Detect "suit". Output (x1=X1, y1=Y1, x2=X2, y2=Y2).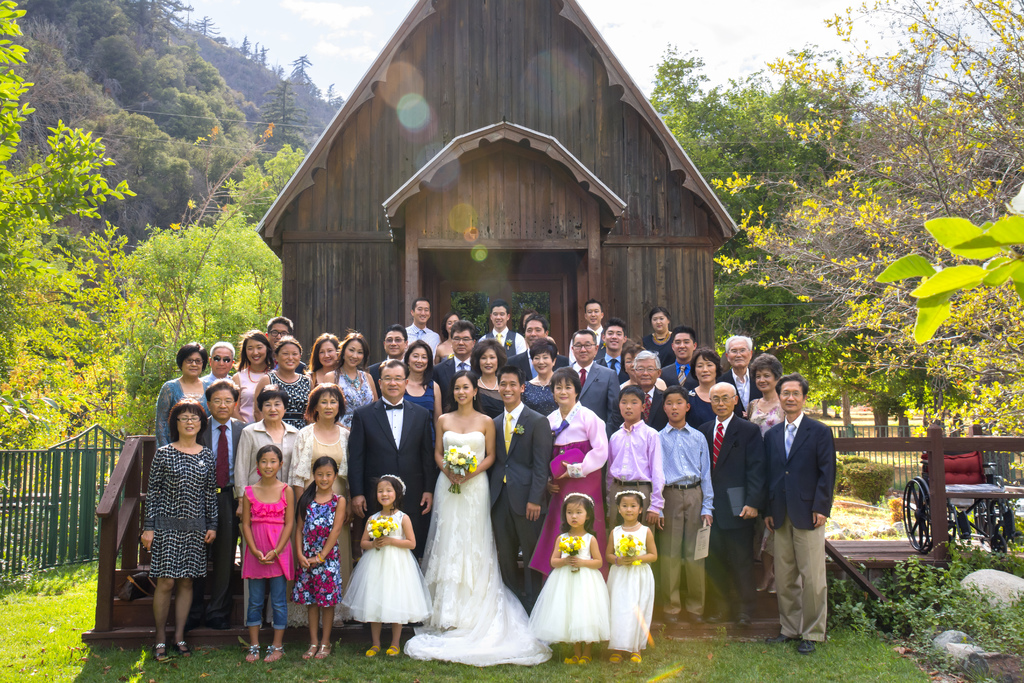
(x1=640, y1=388, x2=668, y2=431).
